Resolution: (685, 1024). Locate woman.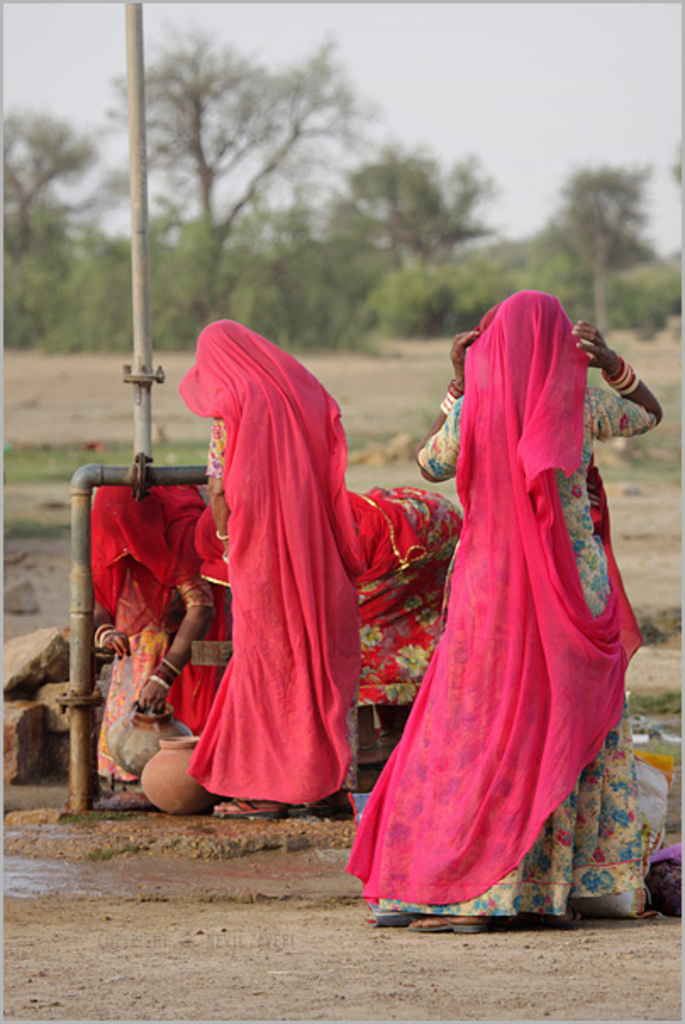
bbox(198, 476, 475, 753).
